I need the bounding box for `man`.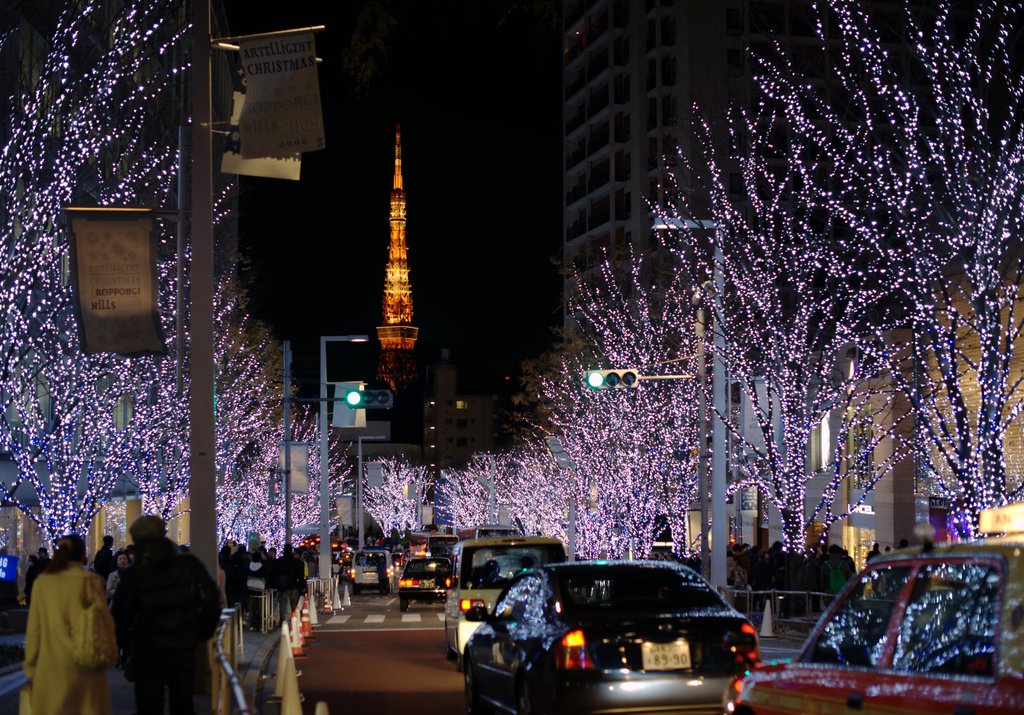
Here it is: locate(277, 542, 304, 622).
